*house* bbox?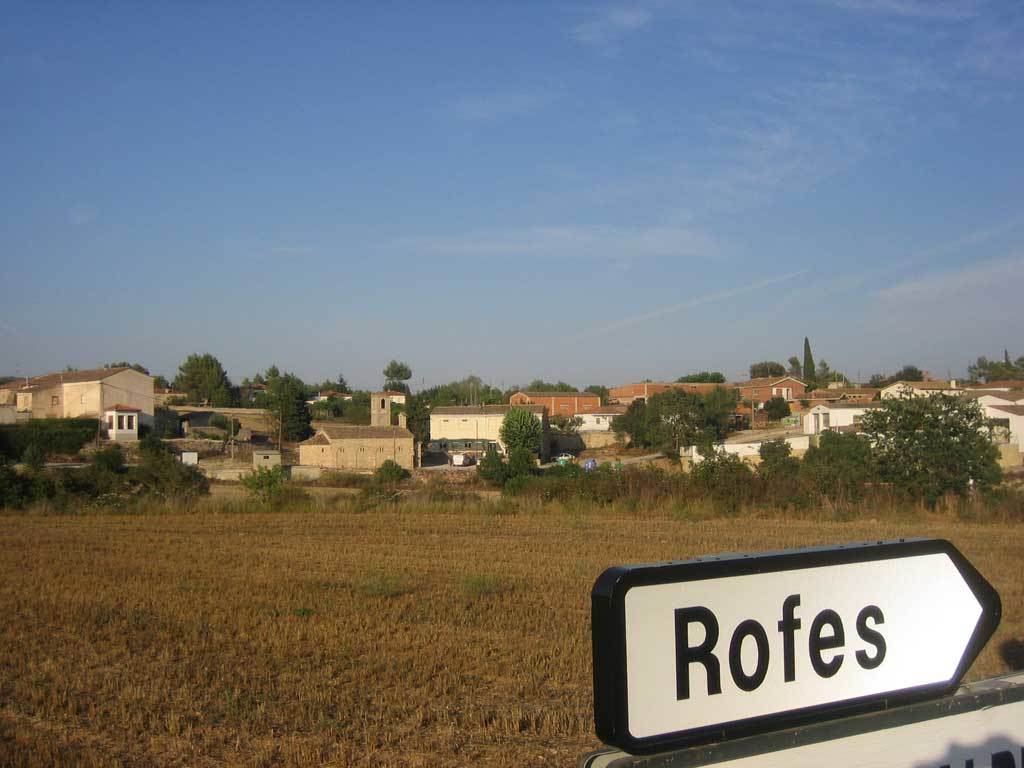
pyautogui.locateOnScreen(293, 385, 419, 478)
